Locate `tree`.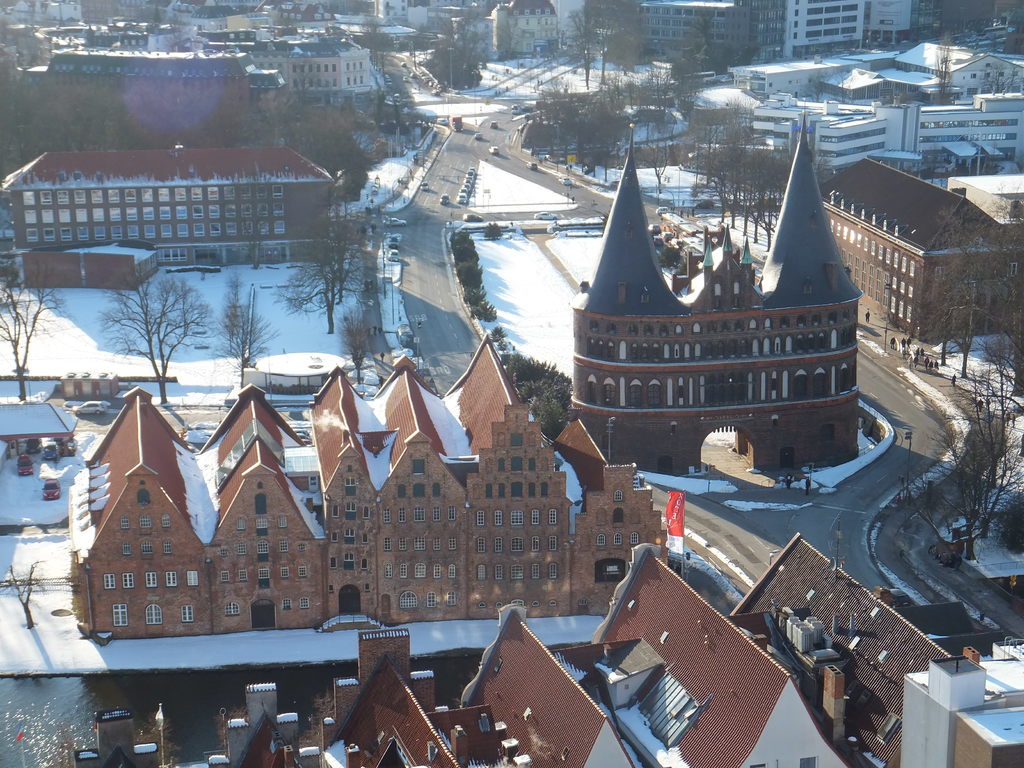
Bounding box: bbox=(334, 304, 371, 402).
